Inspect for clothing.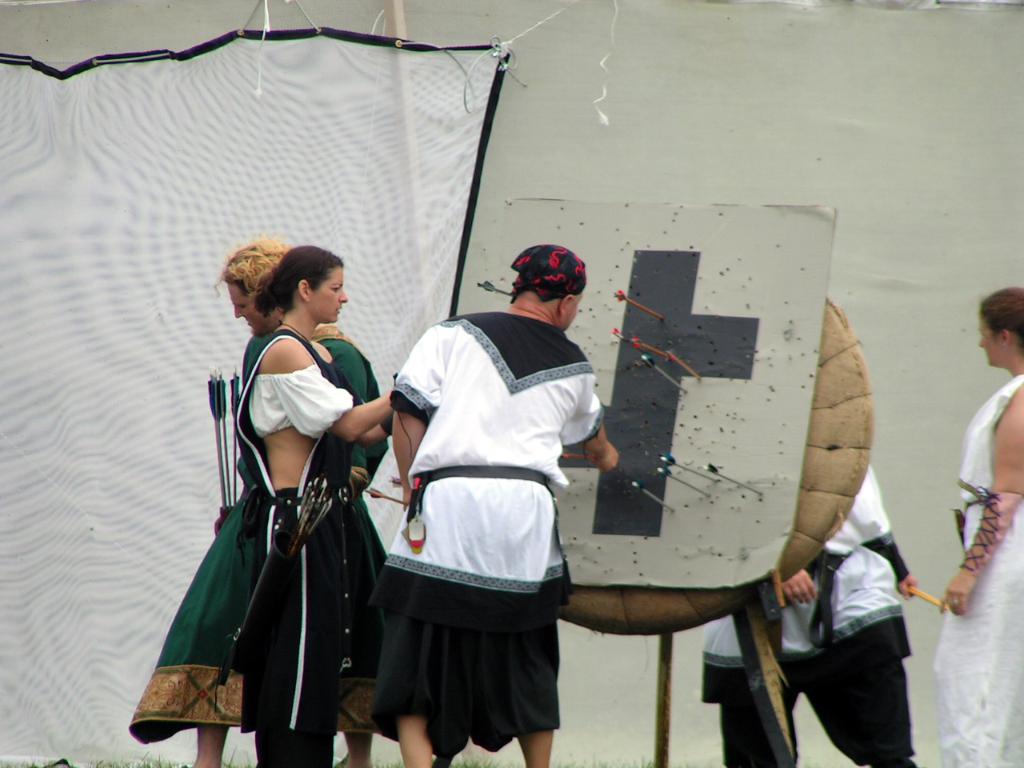
Inspection: select_region(699, 462, 917, 767).
